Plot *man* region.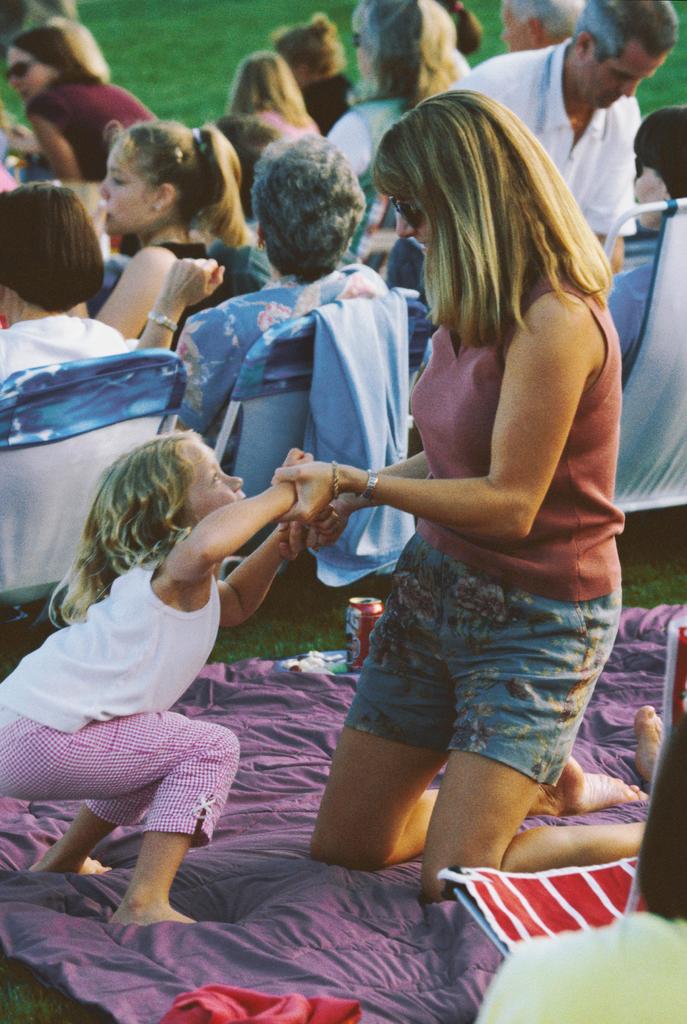
Plotted at locate(376, 0, 686, 298).
